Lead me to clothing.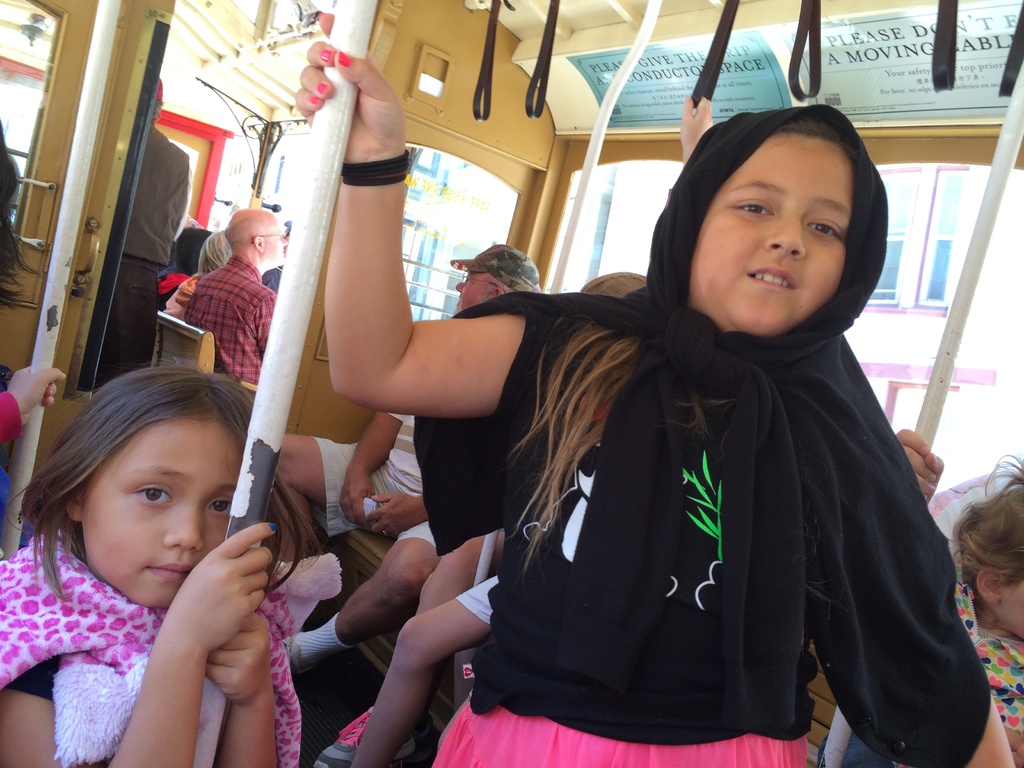
Lead to BBox(399, 515, 441, 554).
